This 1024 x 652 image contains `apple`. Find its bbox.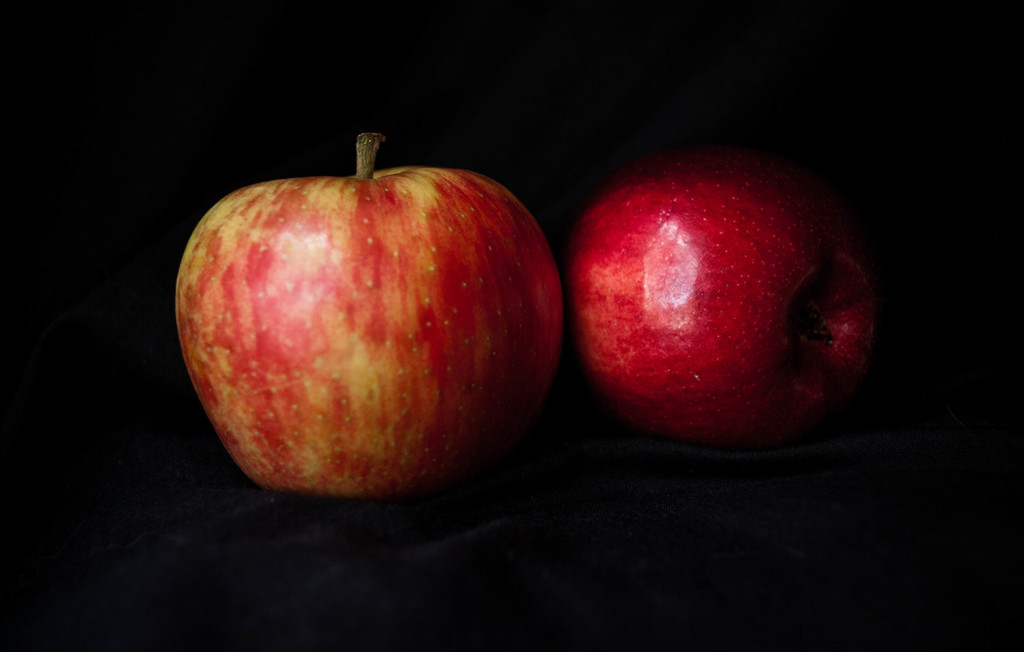
560 154 877 459.
